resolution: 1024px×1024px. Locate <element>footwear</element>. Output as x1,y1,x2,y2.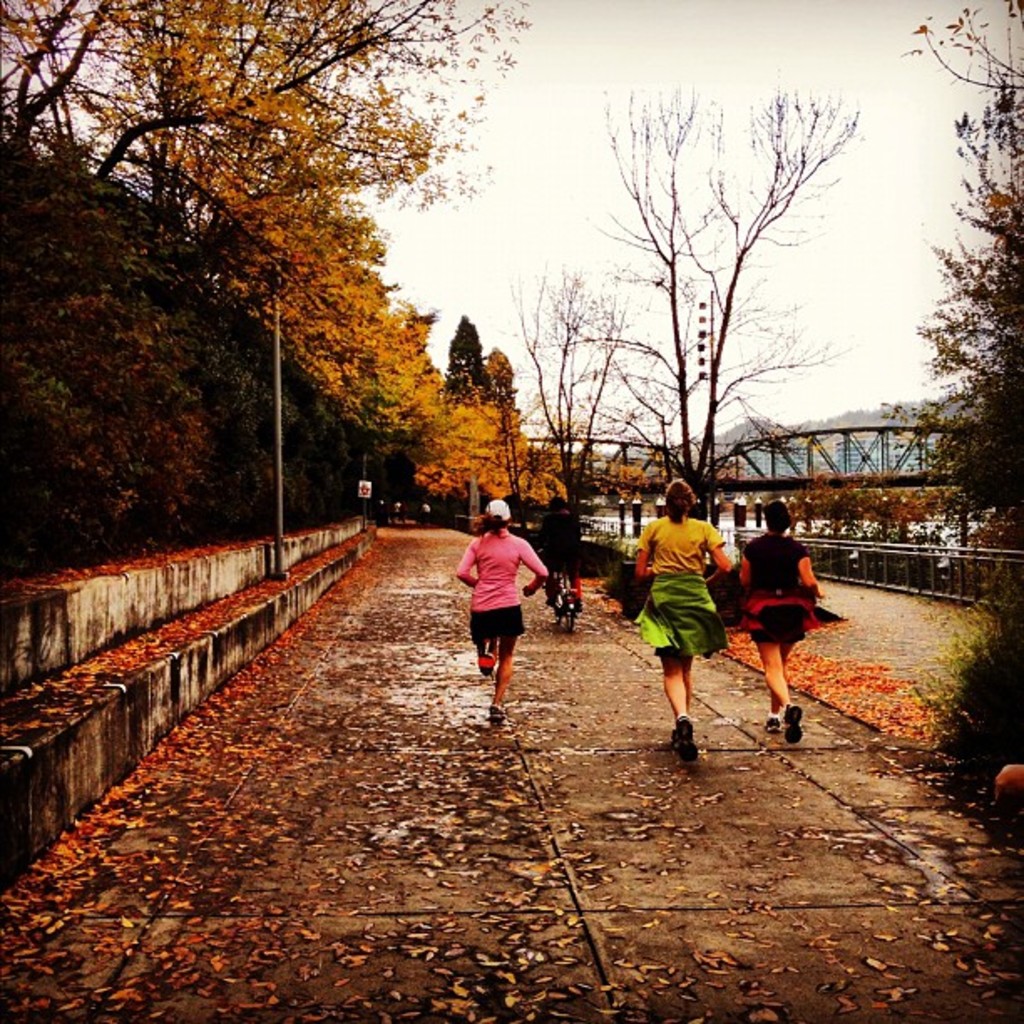
490,709,507,726.
